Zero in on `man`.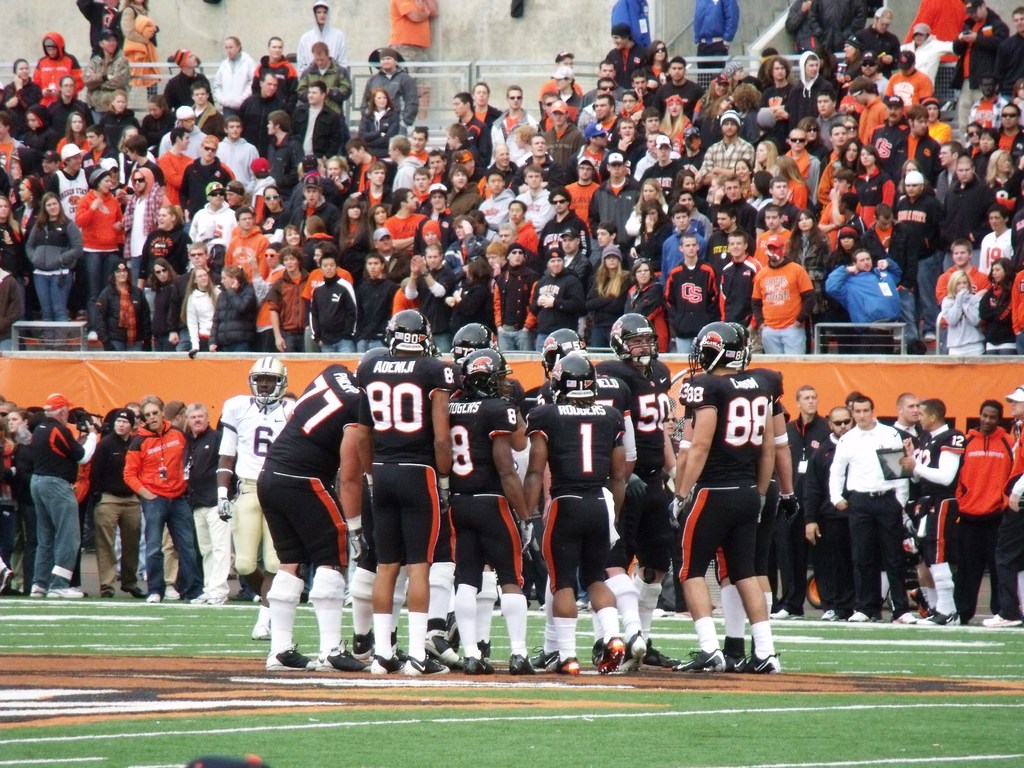
Zeroed in: 451, 95, 481, 134.
